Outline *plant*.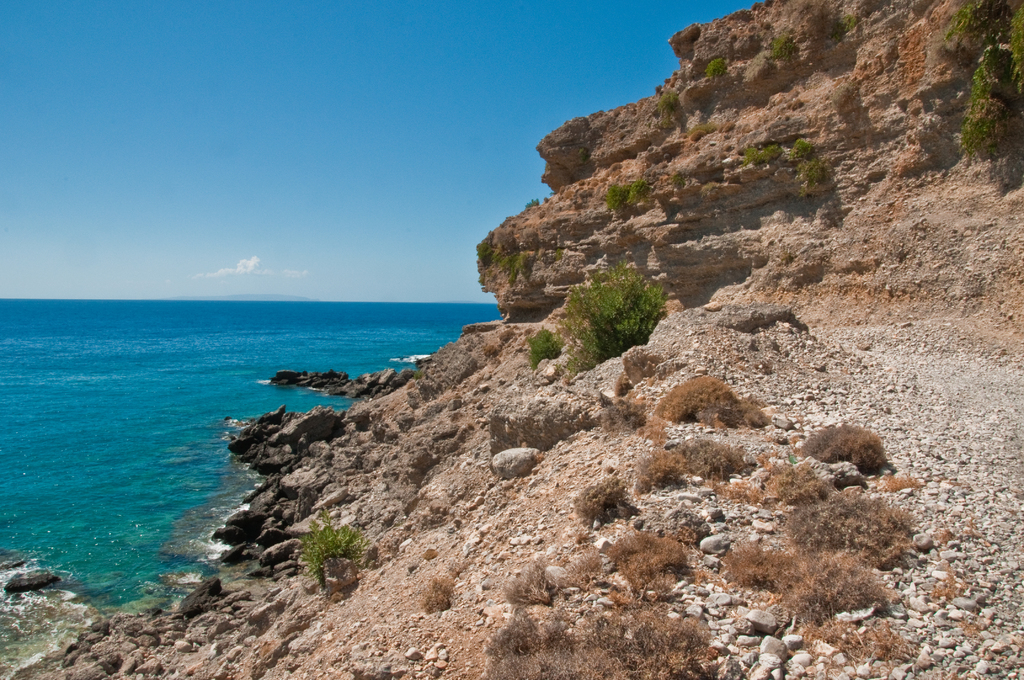
Outline: 501:557:556:607.
